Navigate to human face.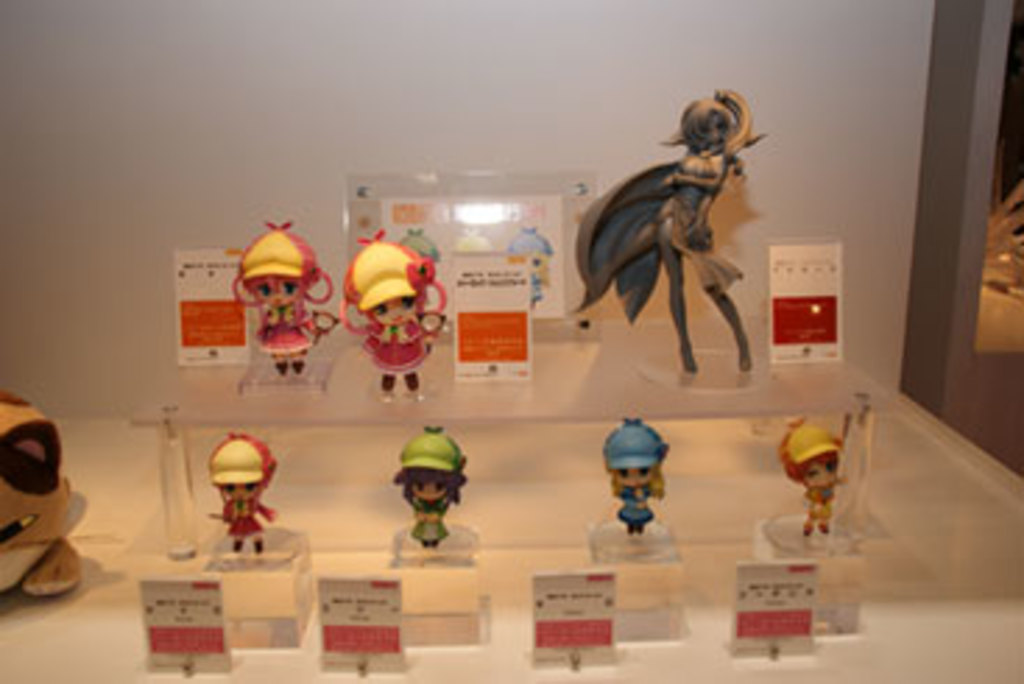
Navigation target: [x1=374, y1=299, x2=410, y2=324].
